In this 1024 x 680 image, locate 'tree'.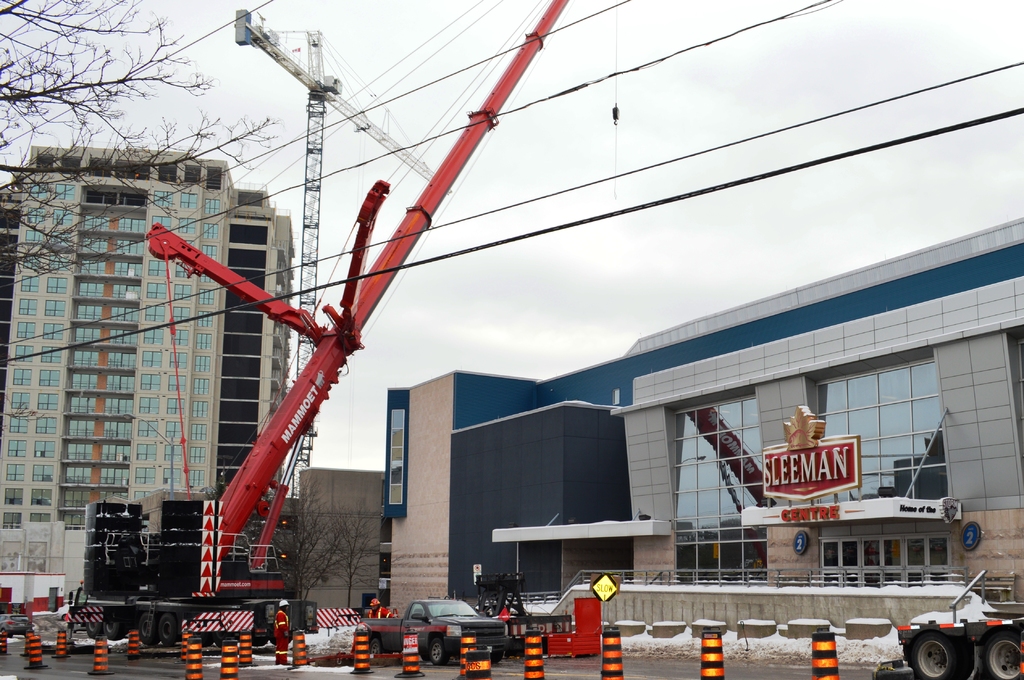
Bounding box: region(327, 504, 385, 602).
